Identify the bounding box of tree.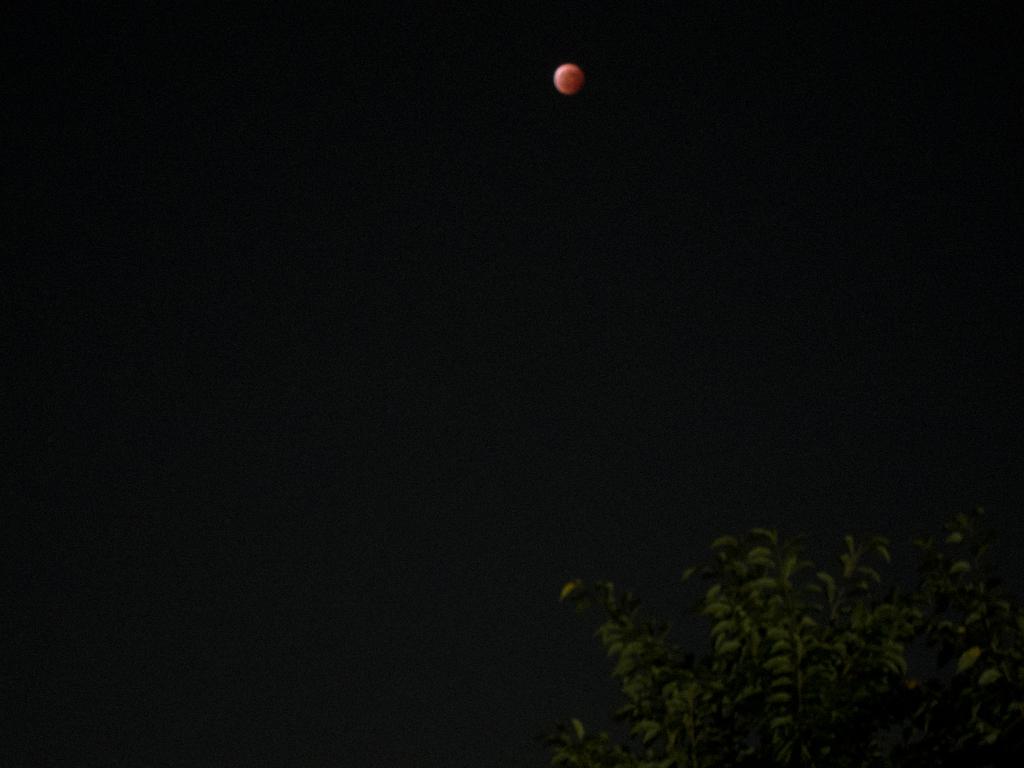
<box>551,524,1020,766</box>.
